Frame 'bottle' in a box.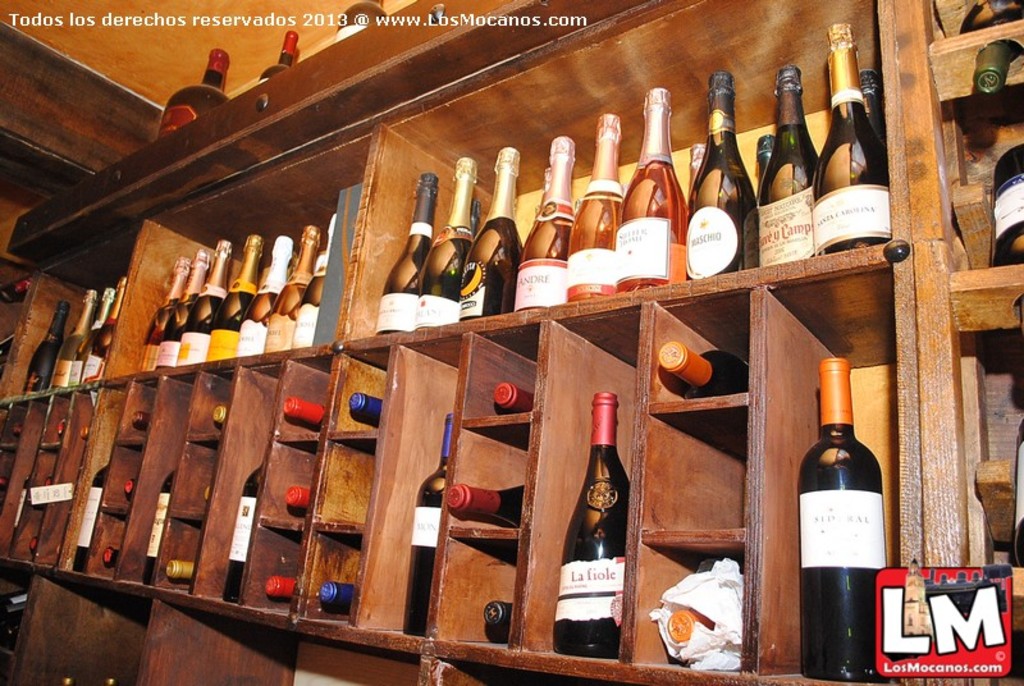
select_region(685, 143, 698, 180).
